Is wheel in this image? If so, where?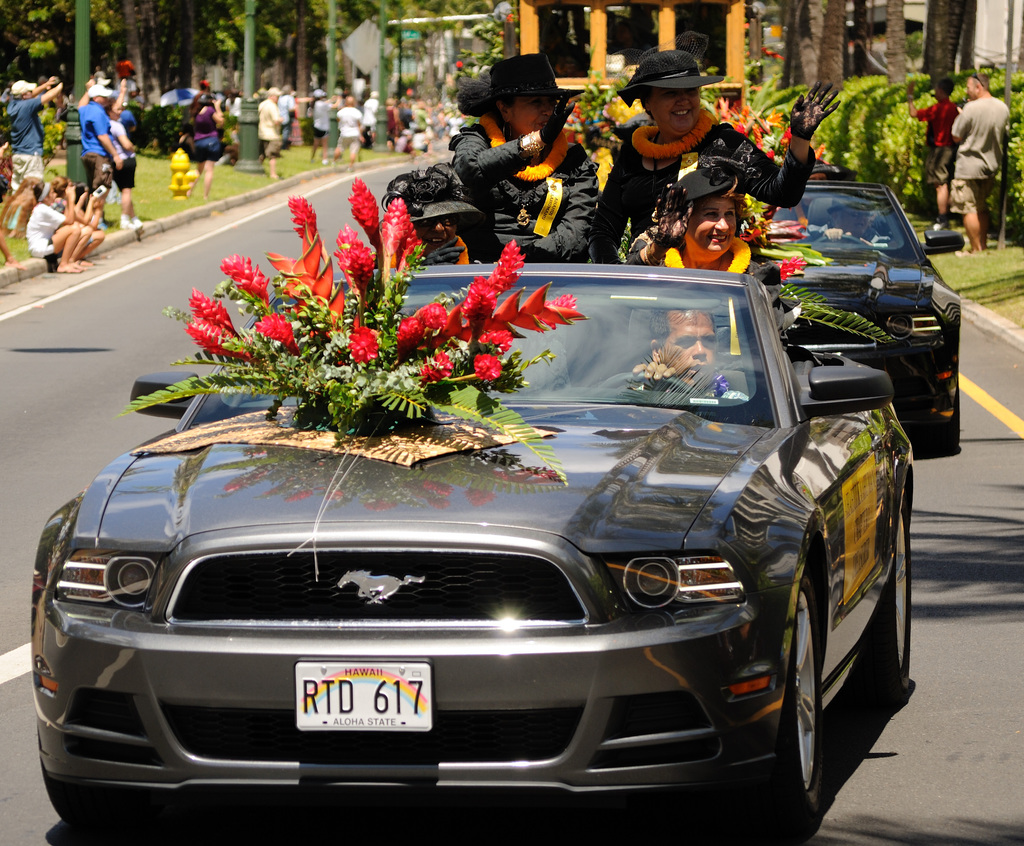
Yes, at bbox=(854, 487, 917, 705).
